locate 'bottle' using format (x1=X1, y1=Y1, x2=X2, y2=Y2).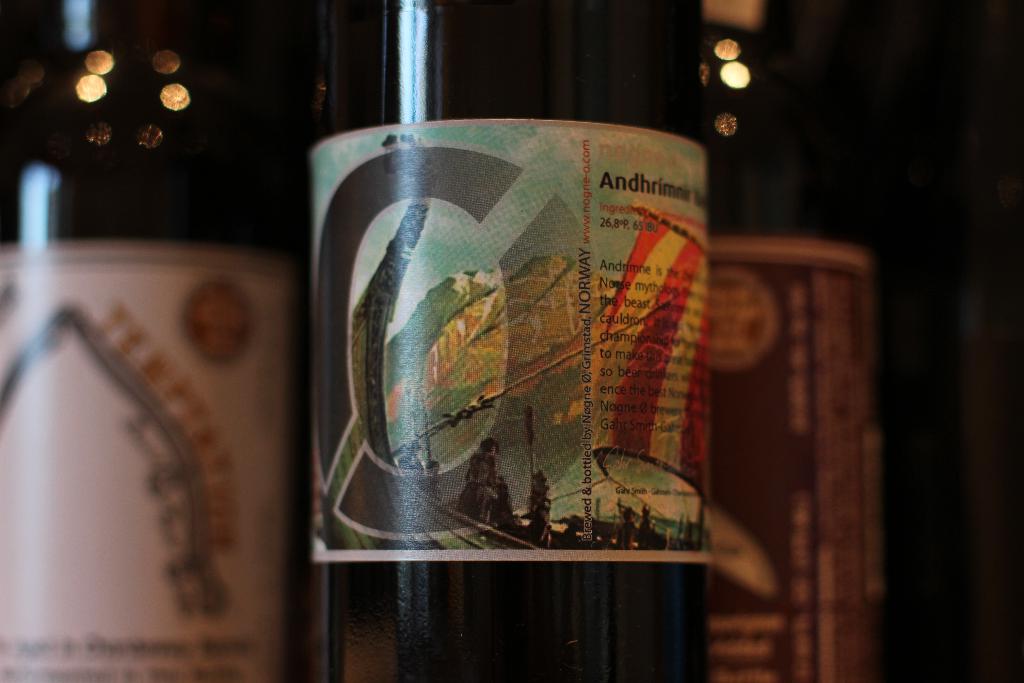
(x1=298, y1=42, x2=756, y2=661).
